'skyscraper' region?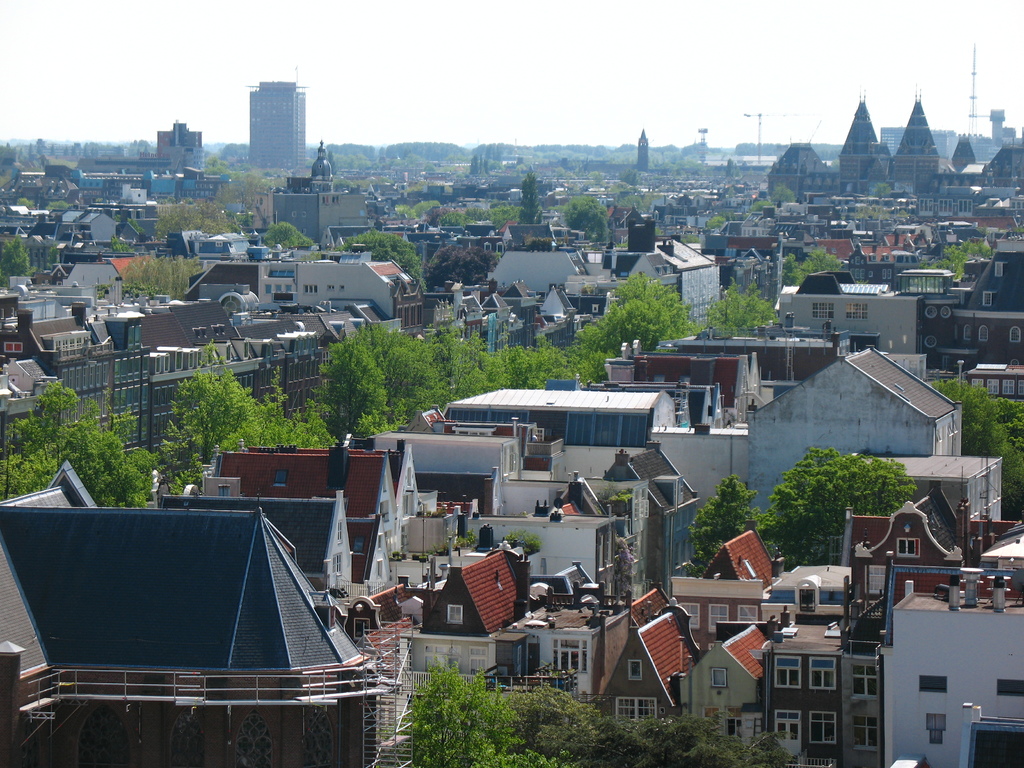
crop(639, 129, 657, 179)
